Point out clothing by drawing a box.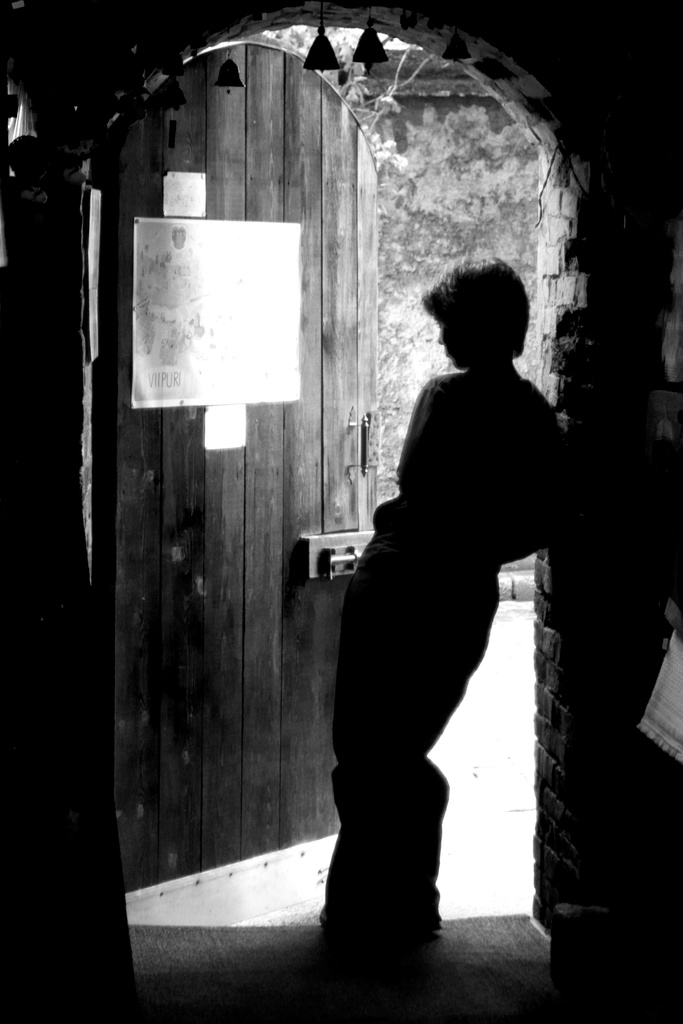
region(318, 371, 564, 950).
